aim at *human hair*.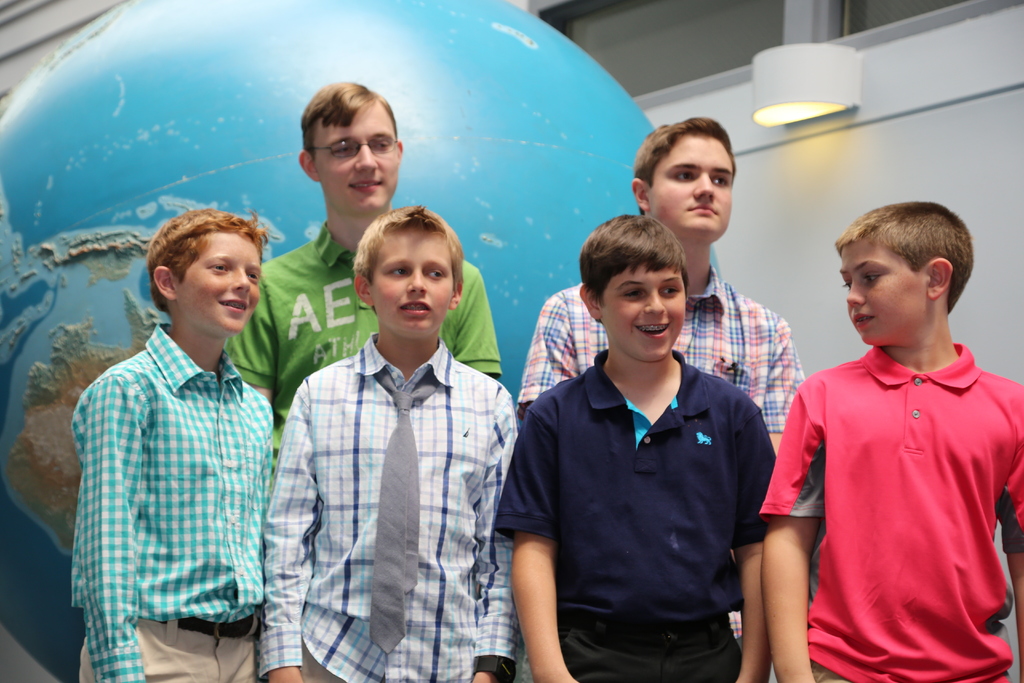
Aimed at rect(633, 110, 744, 201).
